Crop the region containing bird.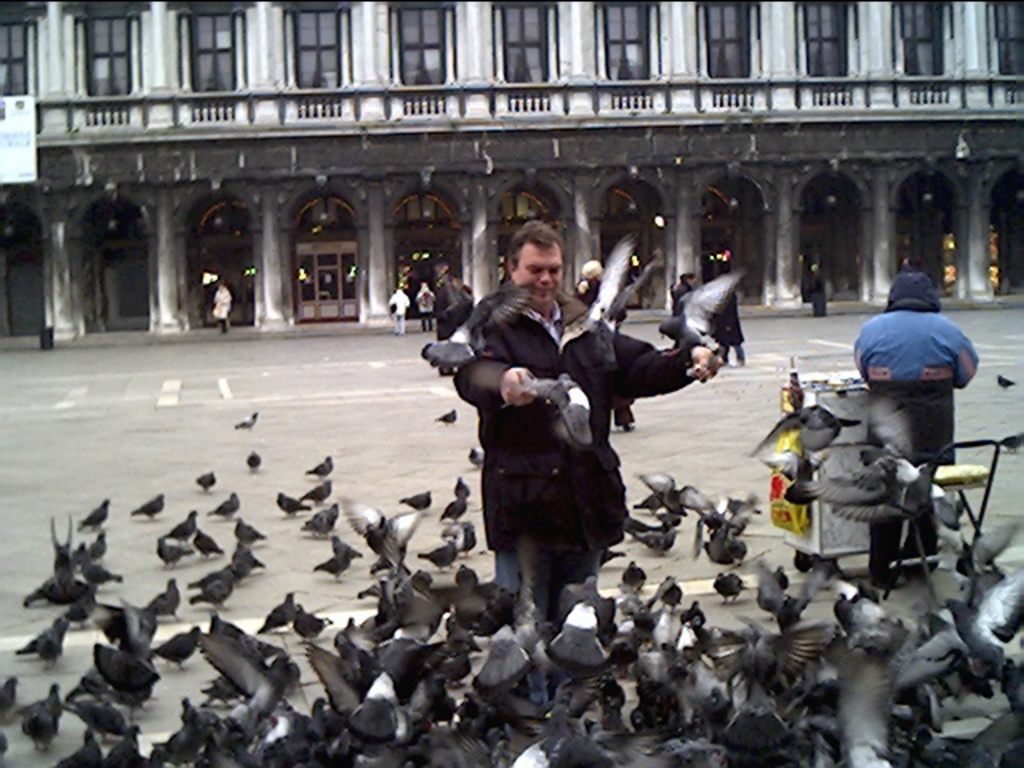
Crop region: 610, 250, 669, 328.
